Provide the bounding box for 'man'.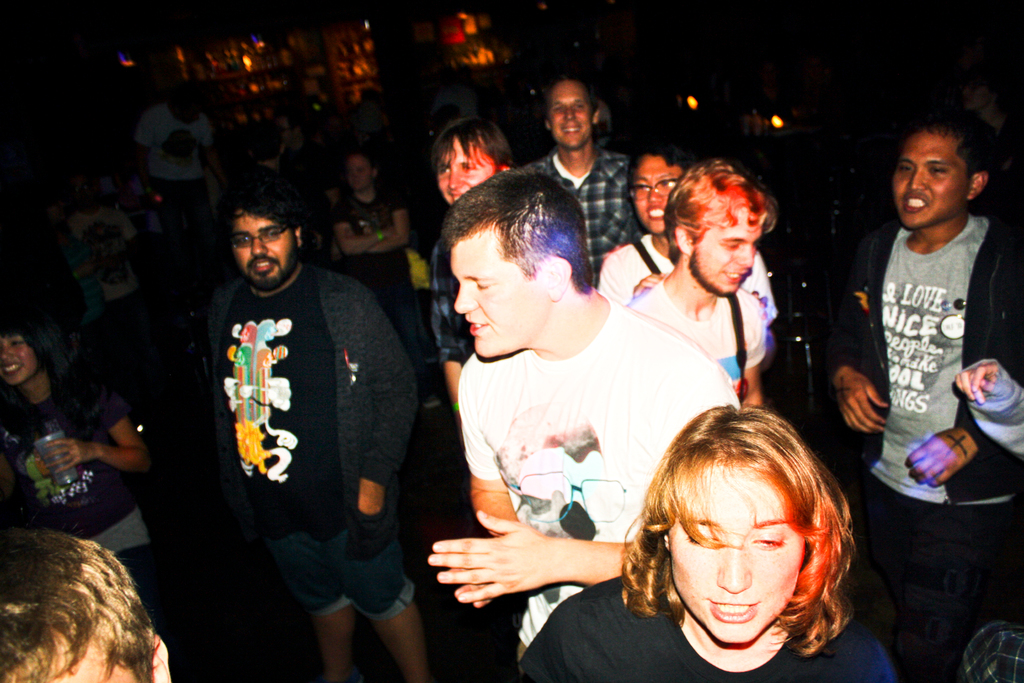
416/118/589/472.
